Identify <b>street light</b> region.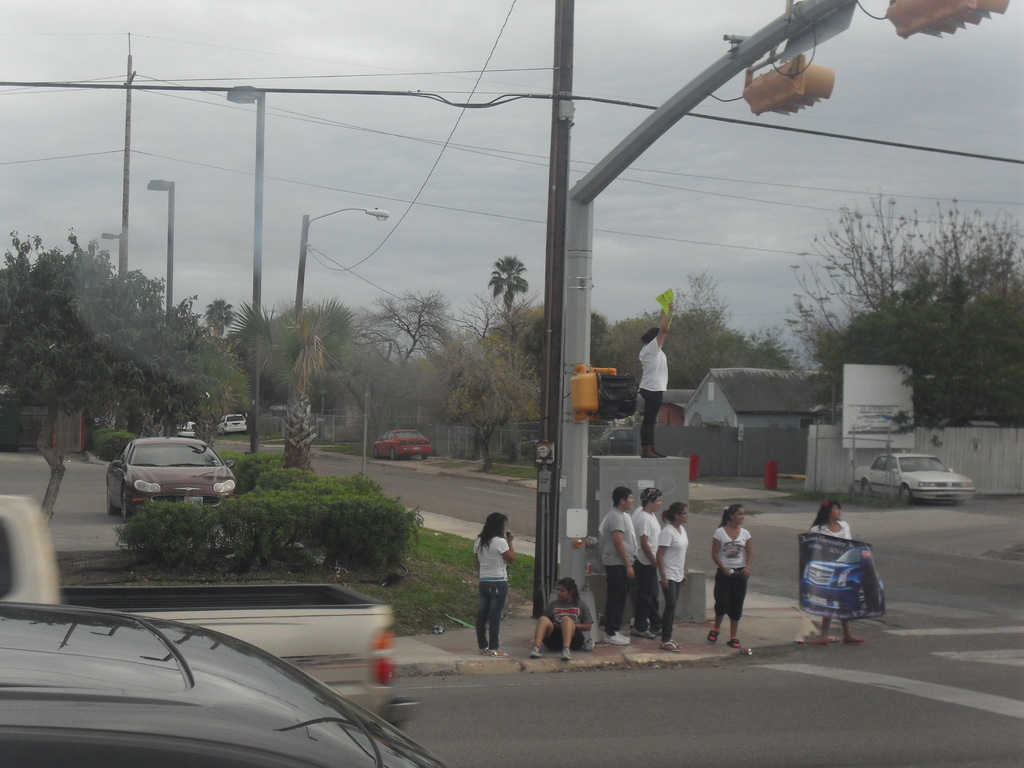
Region: 144/173/191/307.
